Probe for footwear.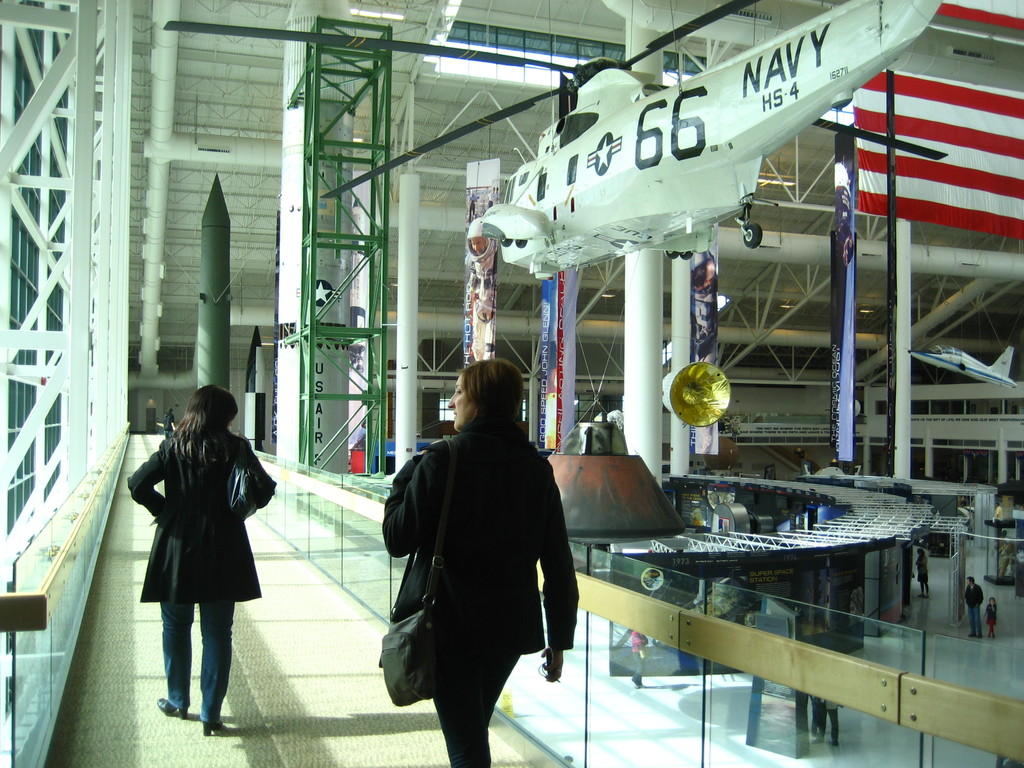
Probe result: bbox=[976, 634, 981, 637].
